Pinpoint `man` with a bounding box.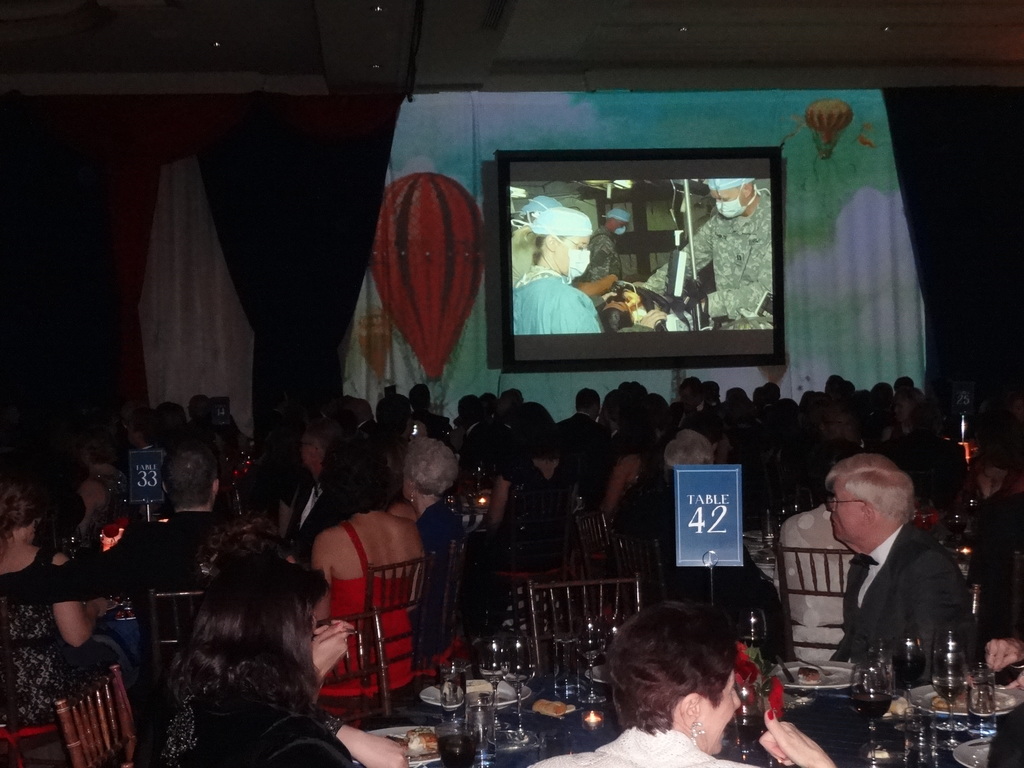
639:169:779:325.
